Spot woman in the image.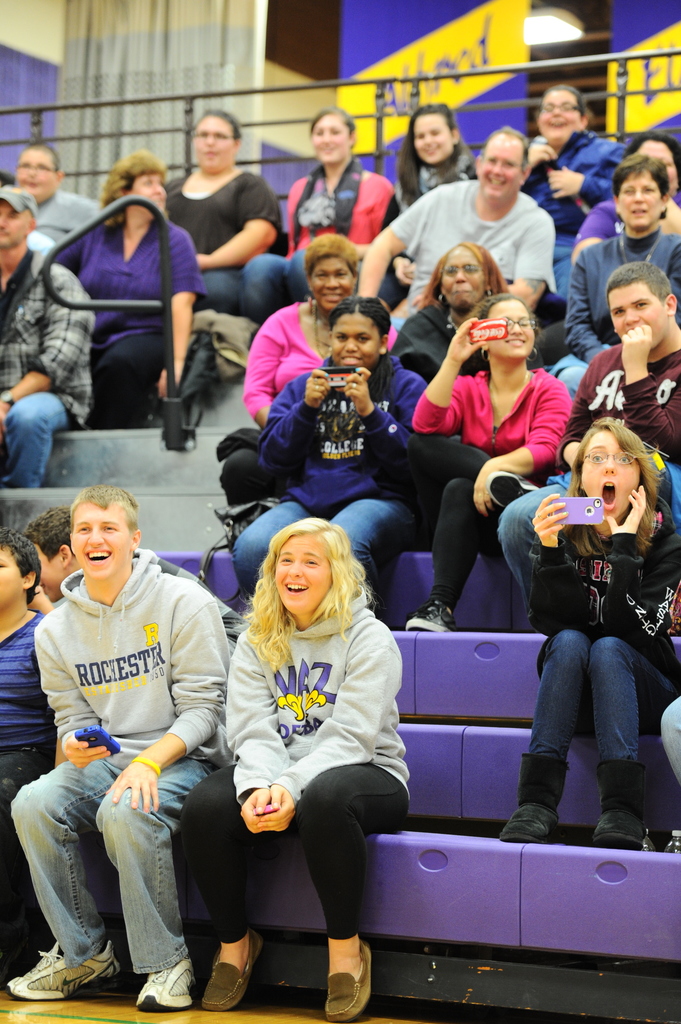
woman found at bbox=[241, 104, 401, 322].
